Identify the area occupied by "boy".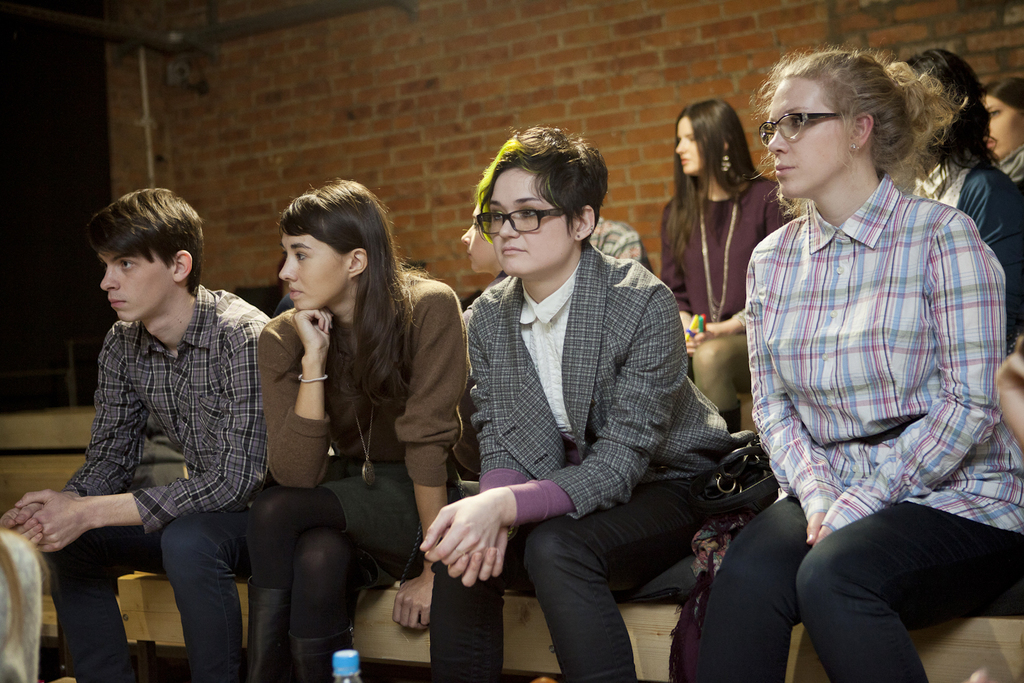
Area: box=[19, 166, 268, 680].
